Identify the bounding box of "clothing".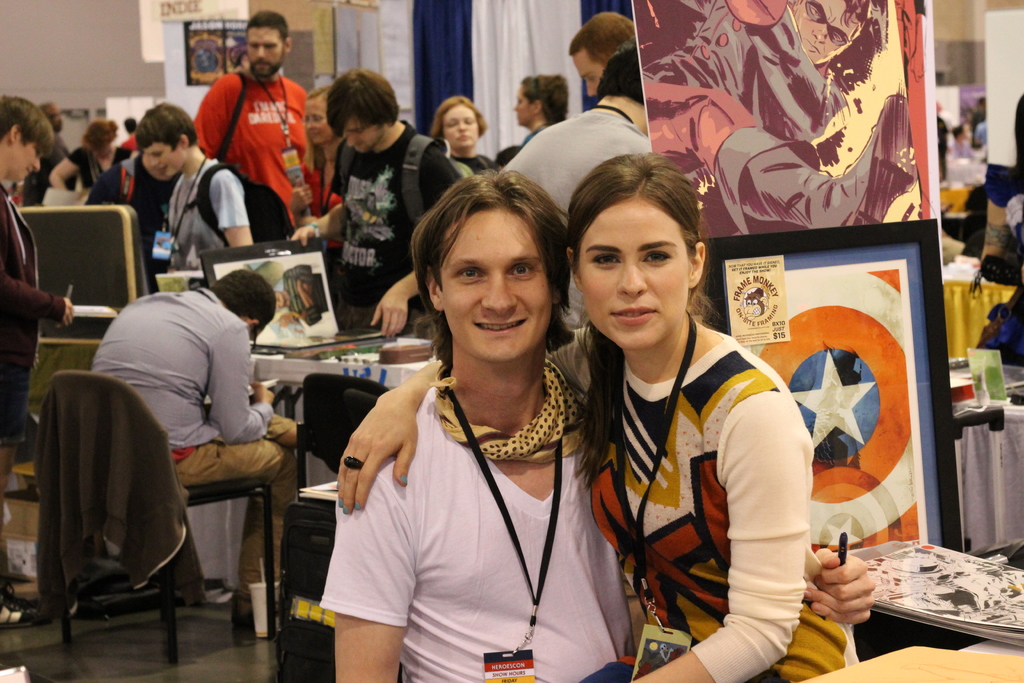
(316,370,650,680).
